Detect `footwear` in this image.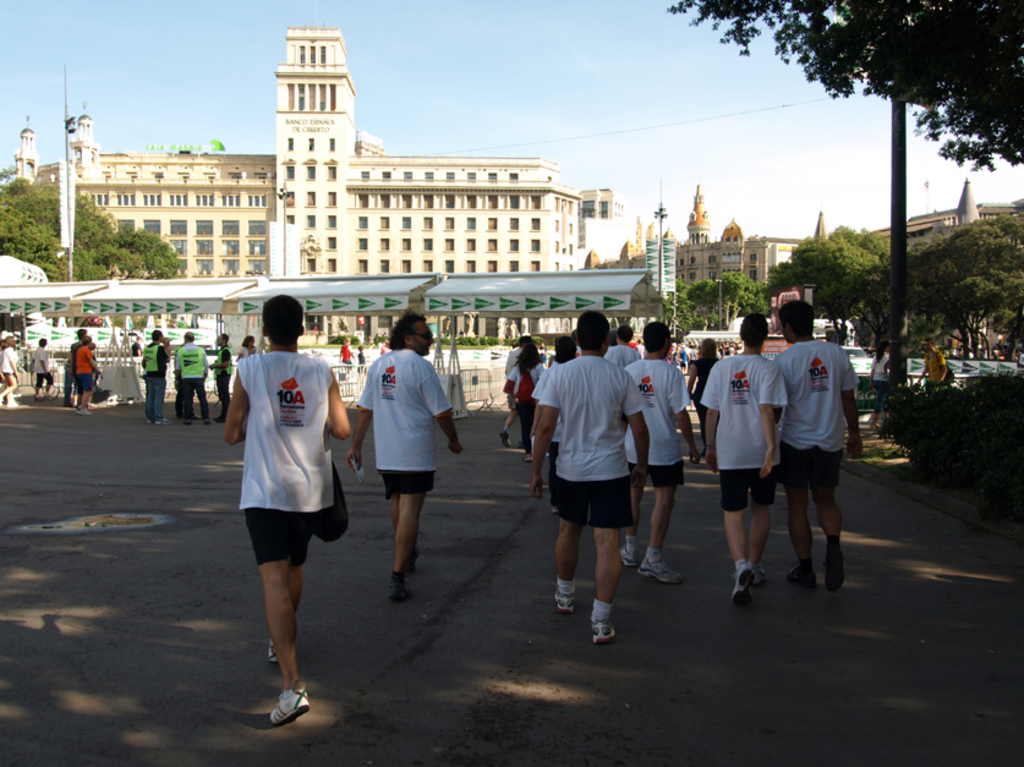
Detection: 240, 661, 313, 734.
